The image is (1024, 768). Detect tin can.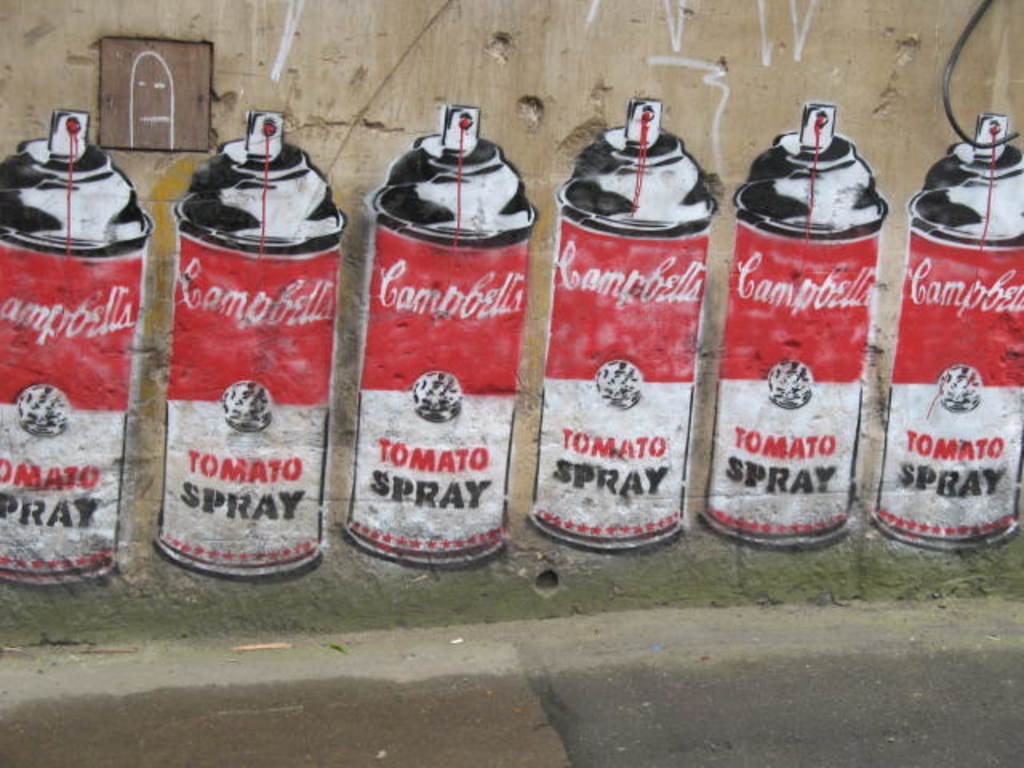
Detection: [left=170, top=106, right=350, bottom=586].
